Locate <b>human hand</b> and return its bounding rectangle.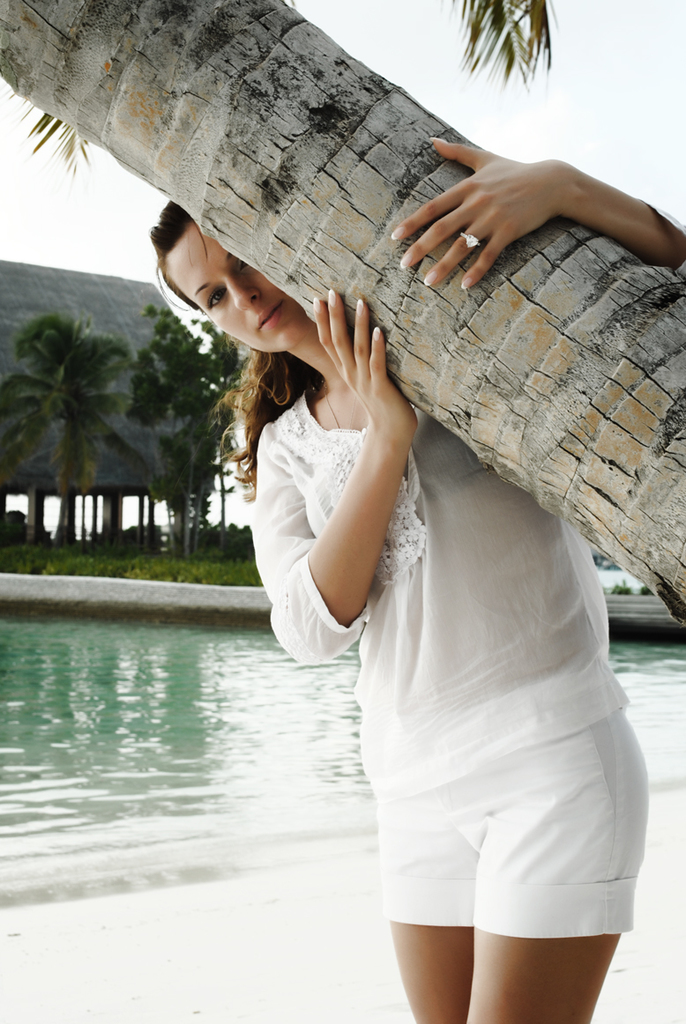
309/289/423/447.
